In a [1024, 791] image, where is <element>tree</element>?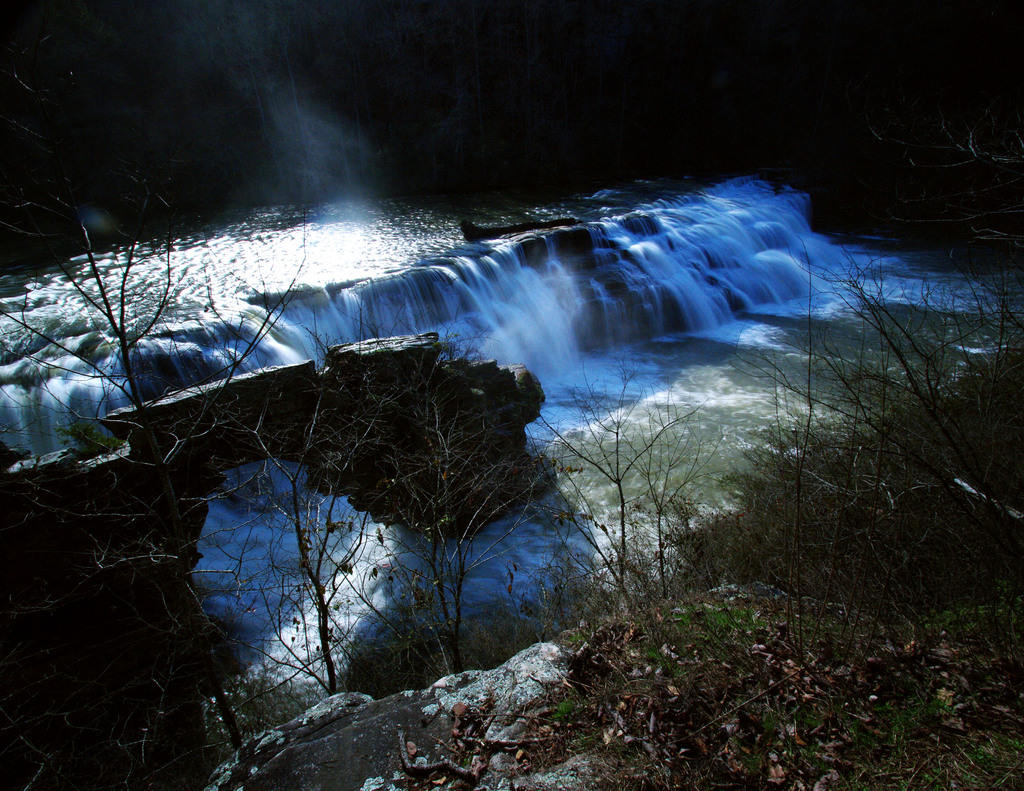
crop(514, 347, 719, 618).
